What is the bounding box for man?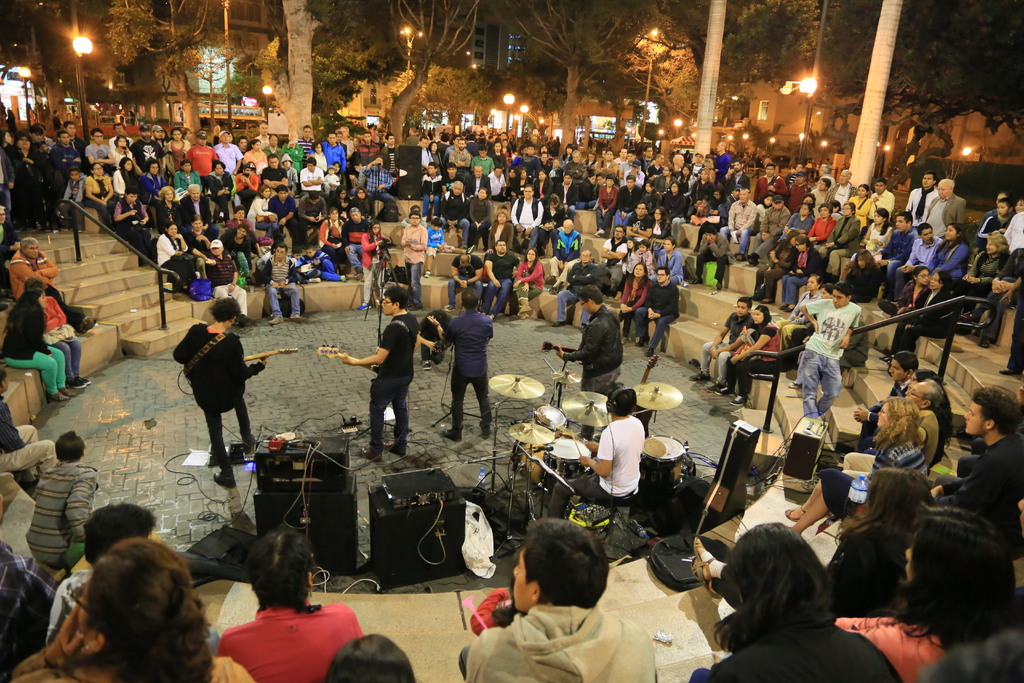
bbox(406, 126, 420, 147).
